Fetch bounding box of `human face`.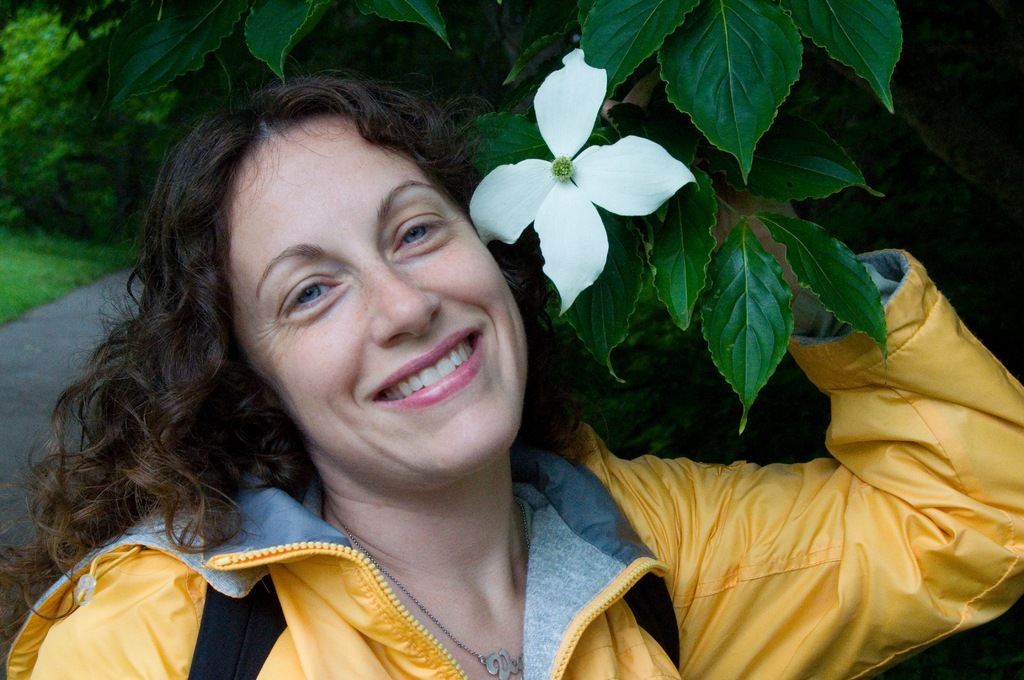
Bbox: {"left": 233, "top": 118, "right": 530, "bottom": 478}.
